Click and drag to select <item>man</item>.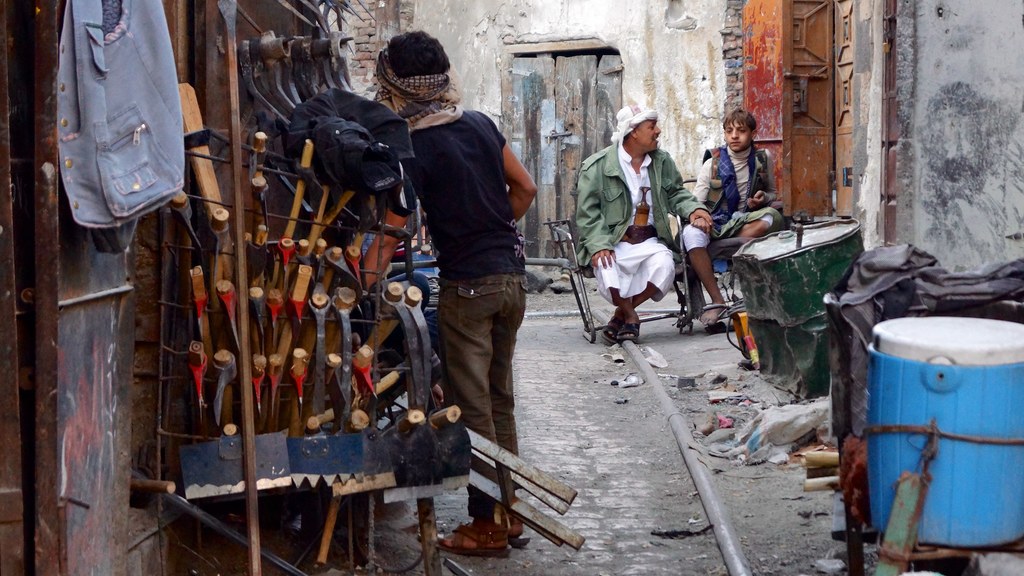
Selection: (680,105,781,326).
